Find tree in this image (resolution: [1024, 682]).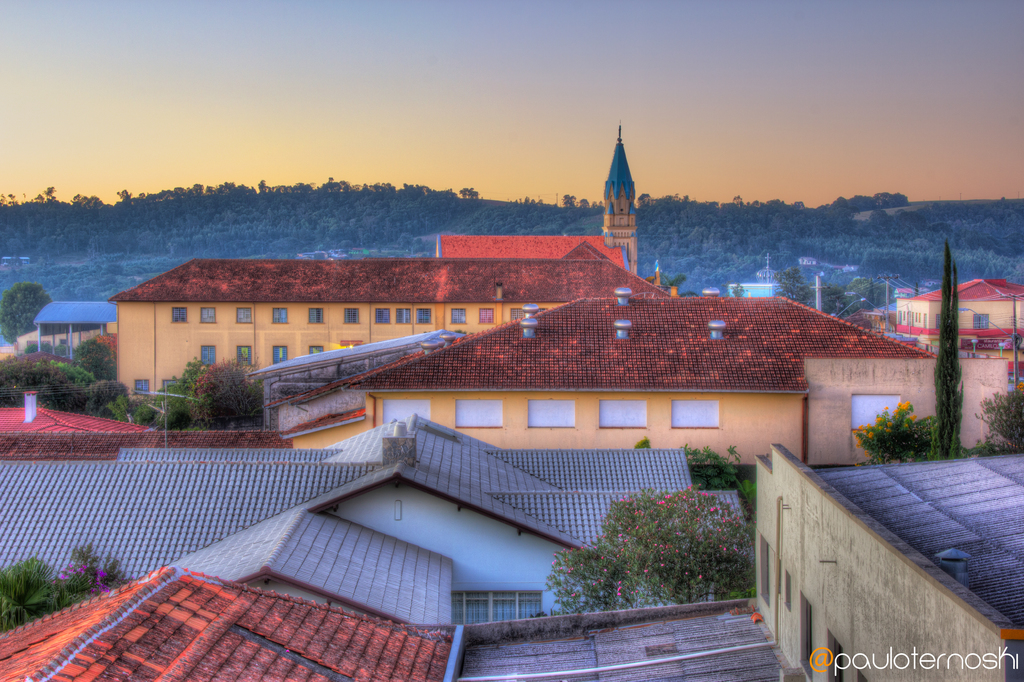
locate(0, 553, 79, 631).
